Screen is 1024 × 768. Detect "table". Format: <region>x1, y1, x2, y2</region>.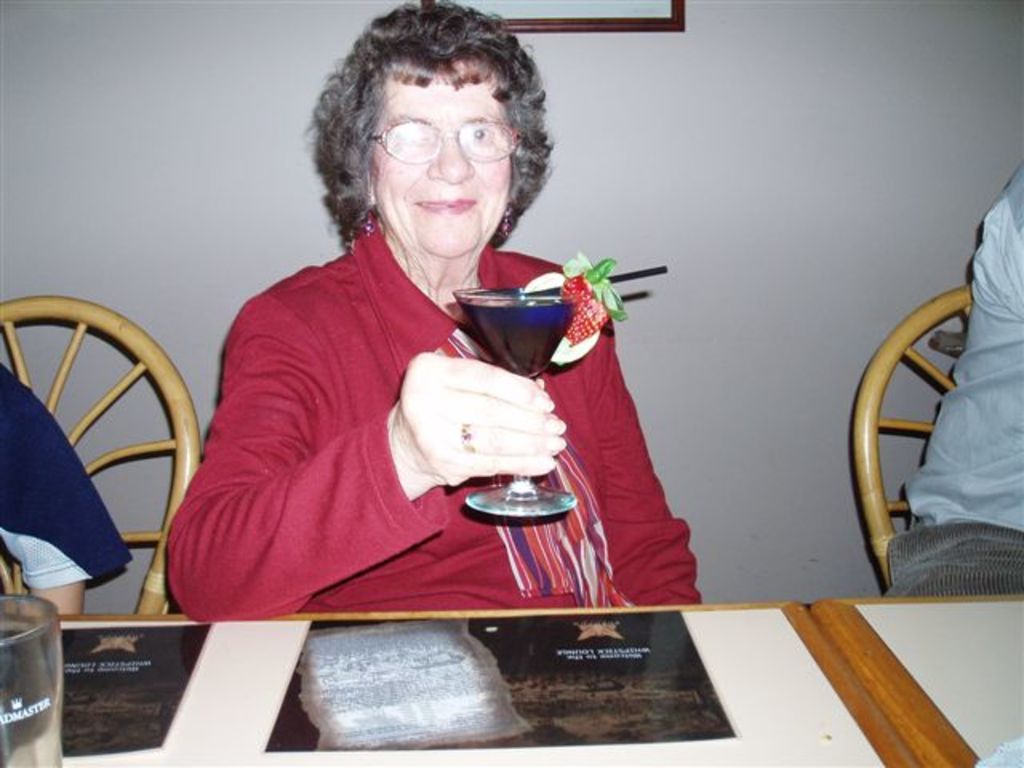
<region>0, 602, 931, 766</region>.
